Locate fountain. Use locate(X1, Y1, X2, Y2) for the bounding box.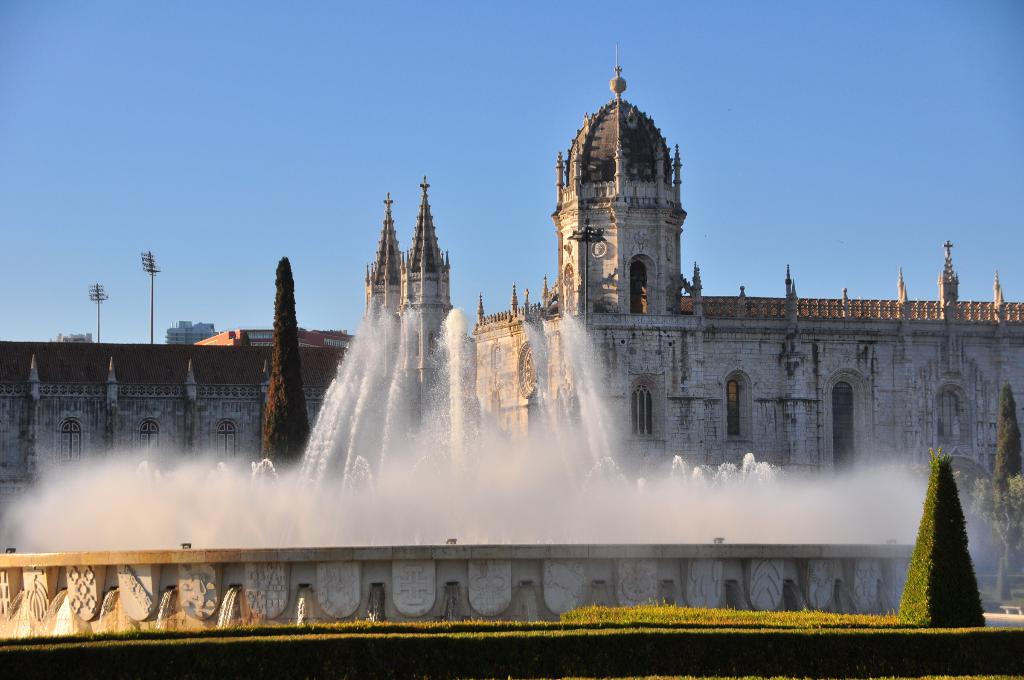
locate(0, 108, 985, 633).
